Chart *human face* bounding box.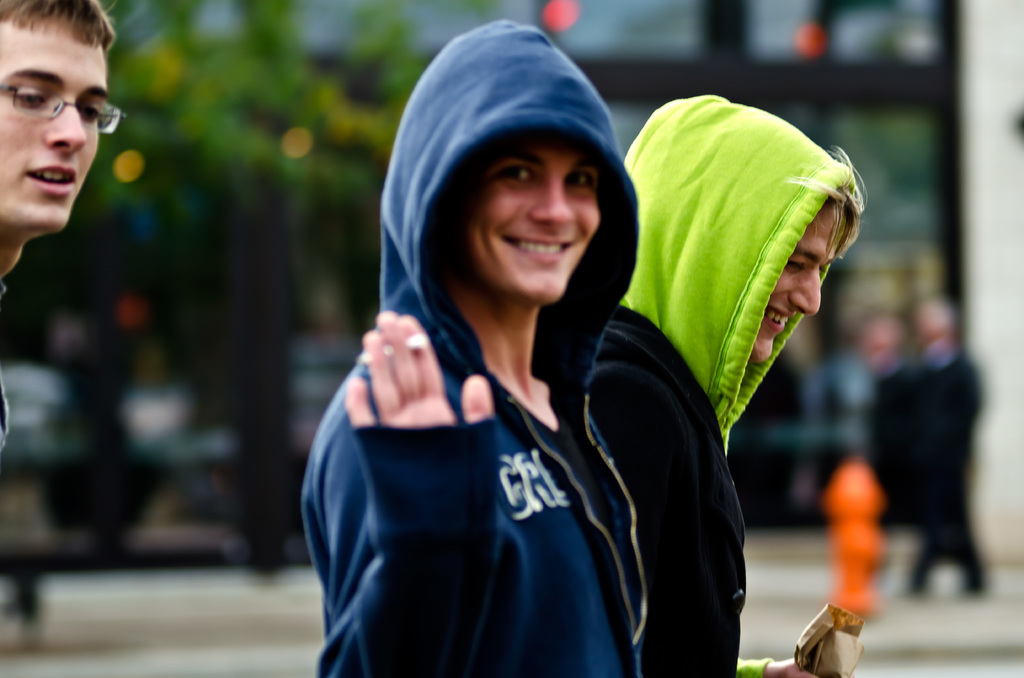
Charted: detection(0, 17, 106, 232).
